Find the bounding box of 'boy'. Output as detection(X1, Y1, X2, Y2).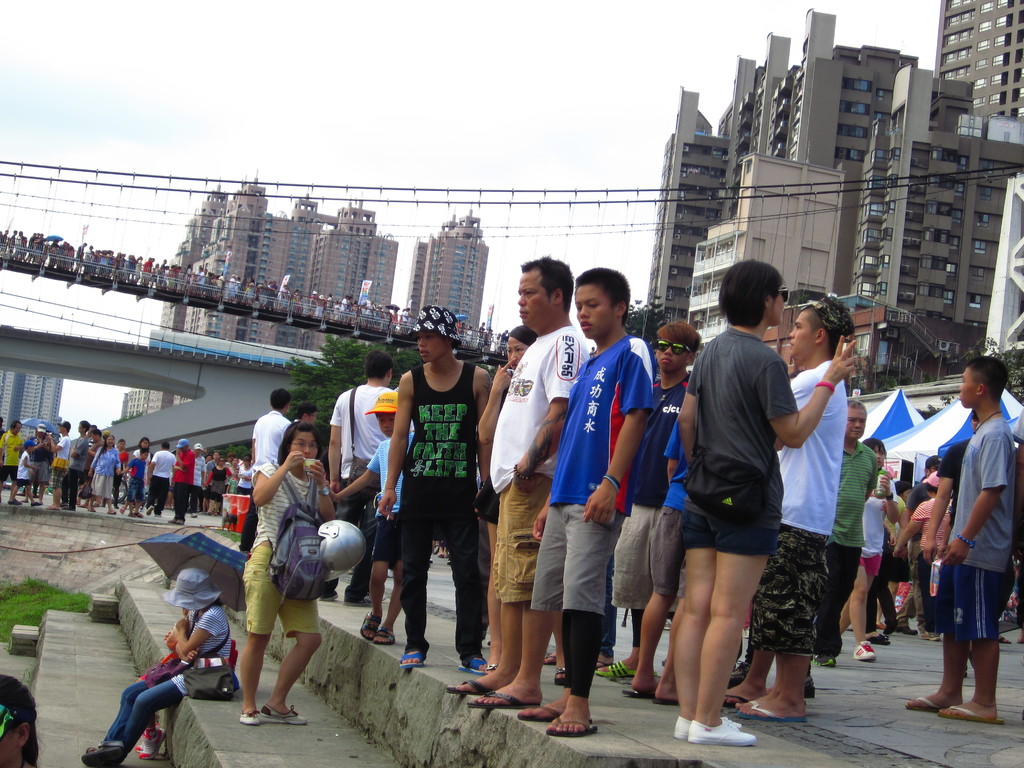
detection(5, 444, 42, 506).
